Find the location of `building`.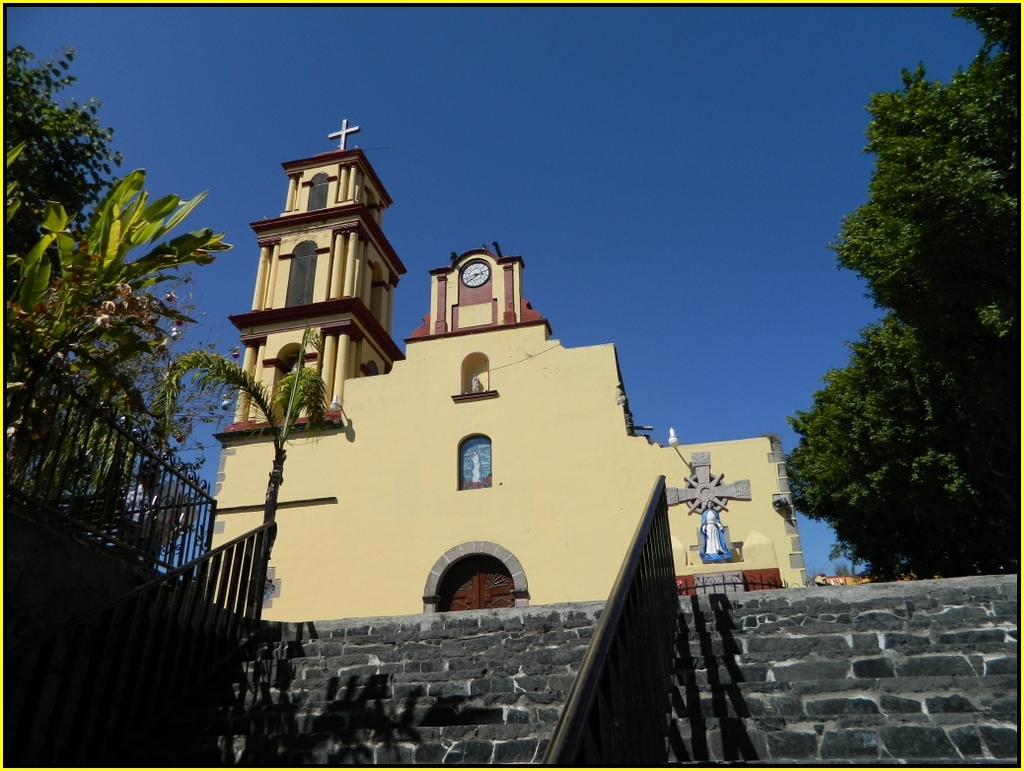
Location: rect(212, 114, 814, 616).
